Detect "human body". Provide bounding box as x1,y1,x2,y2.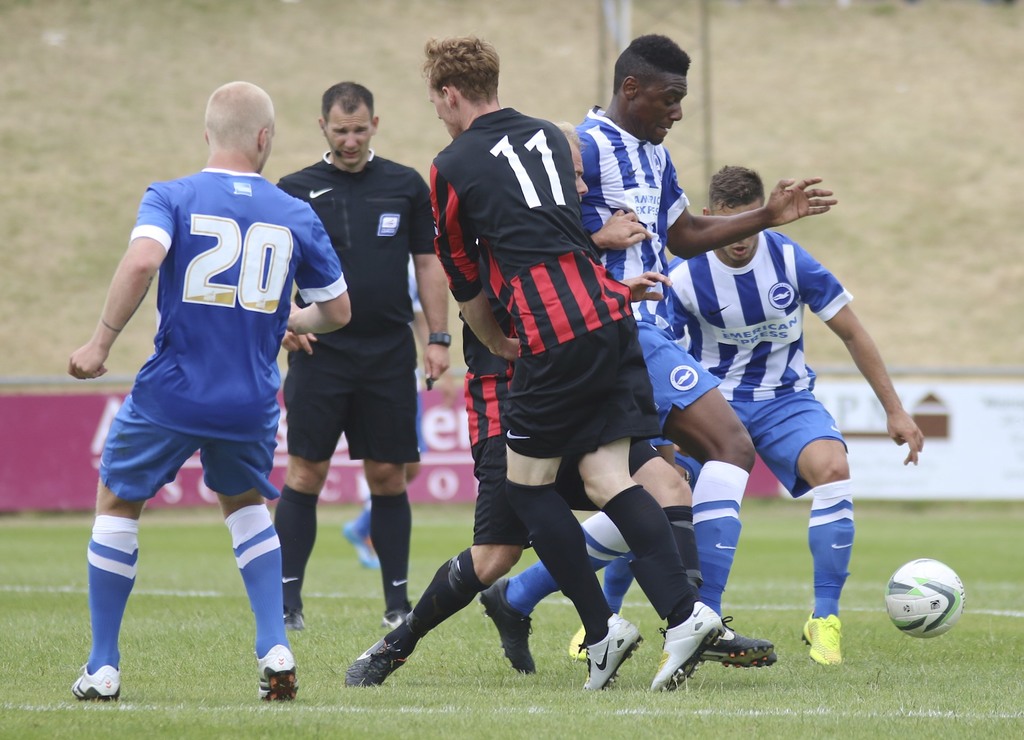
74,98,321,678.
